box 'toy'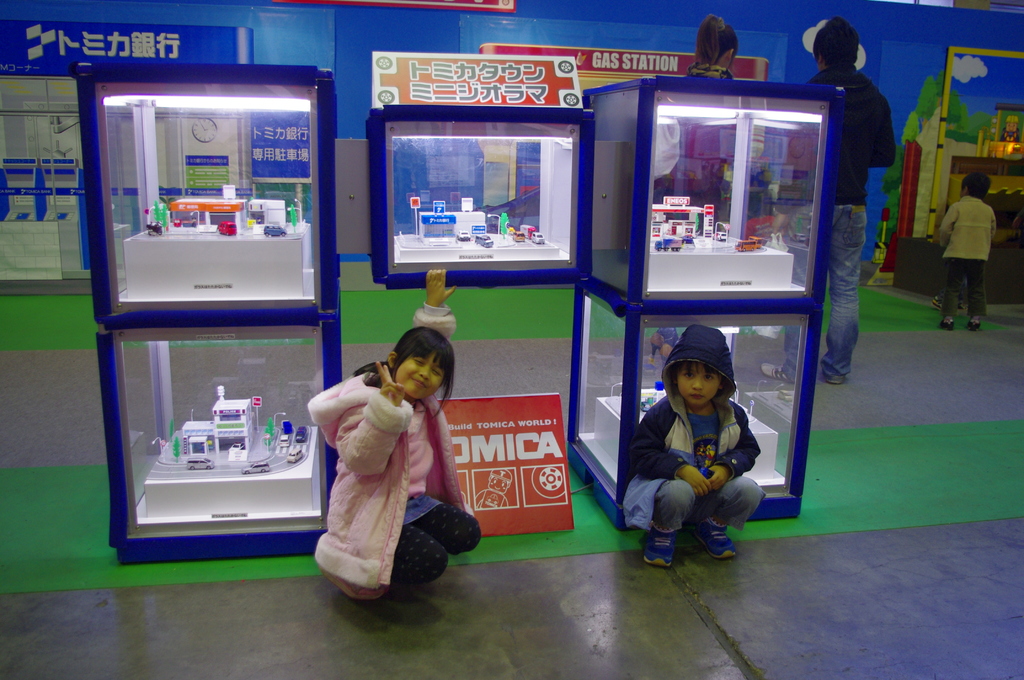
(x1=289, y1=445, x2=307, y2=469)
